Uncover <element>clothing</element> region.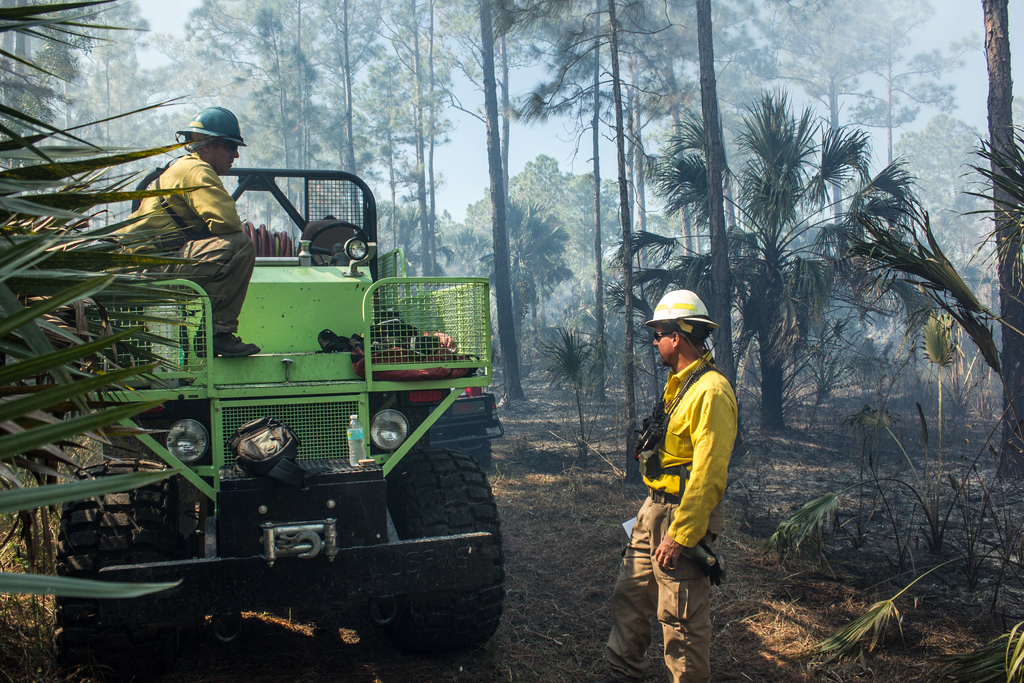
Uncovered: {"left": 602, "top": 349, "right": 739, "bottom": 682}.
